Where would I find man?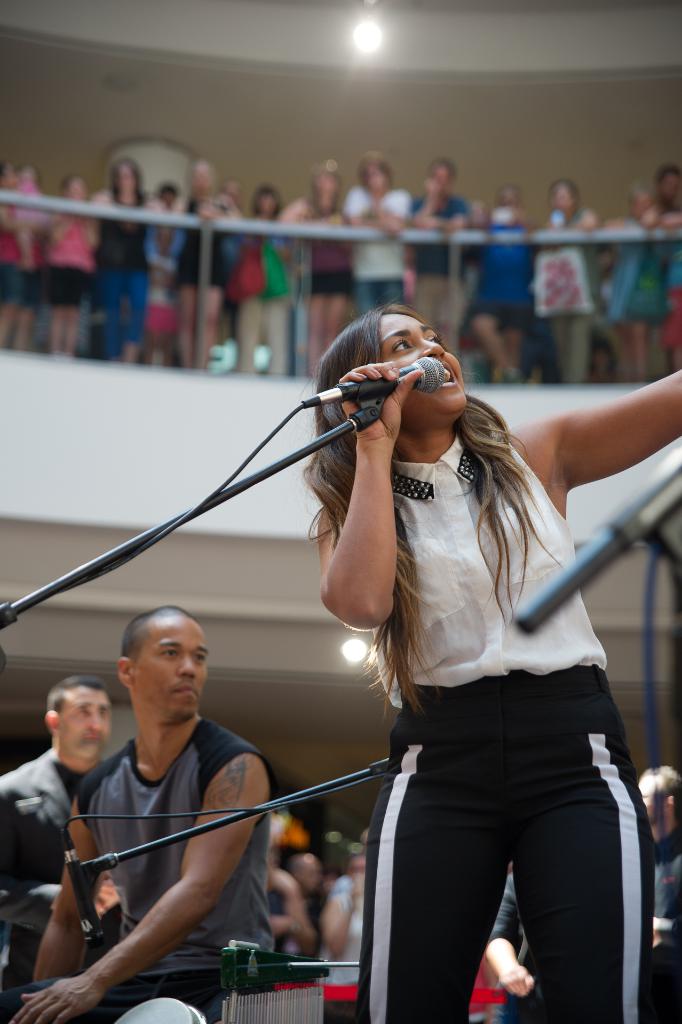
At <region>0, 671, 132, 988</region>.
